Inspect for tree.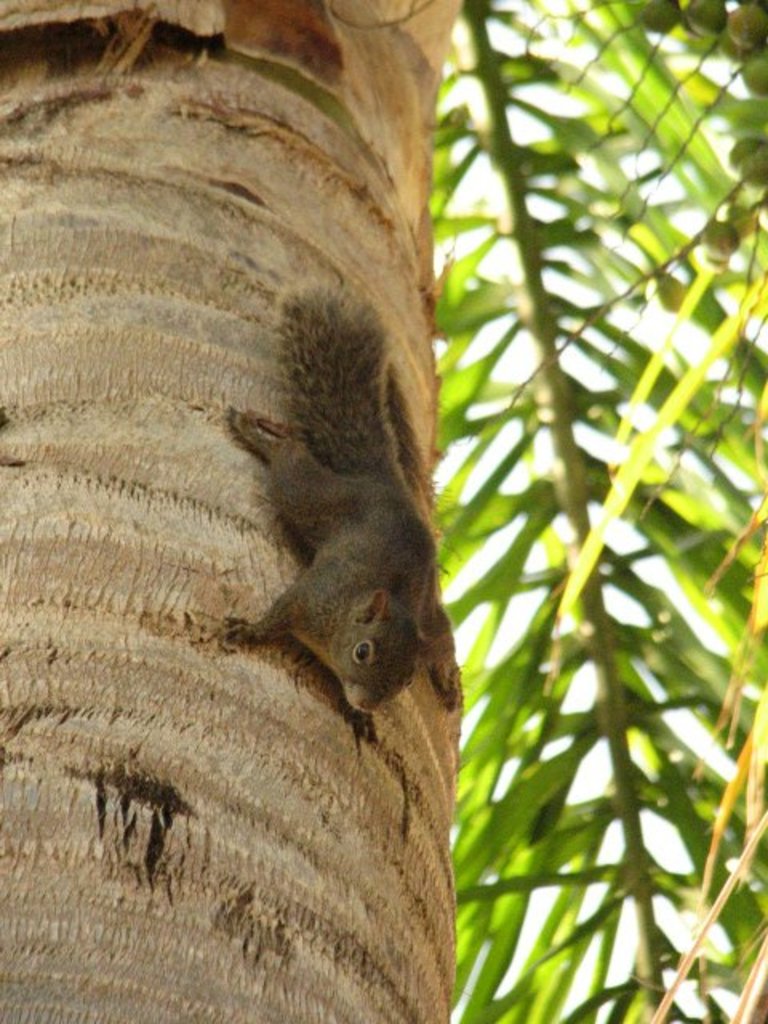
Inspection: 0, 0, 766, 1022.
